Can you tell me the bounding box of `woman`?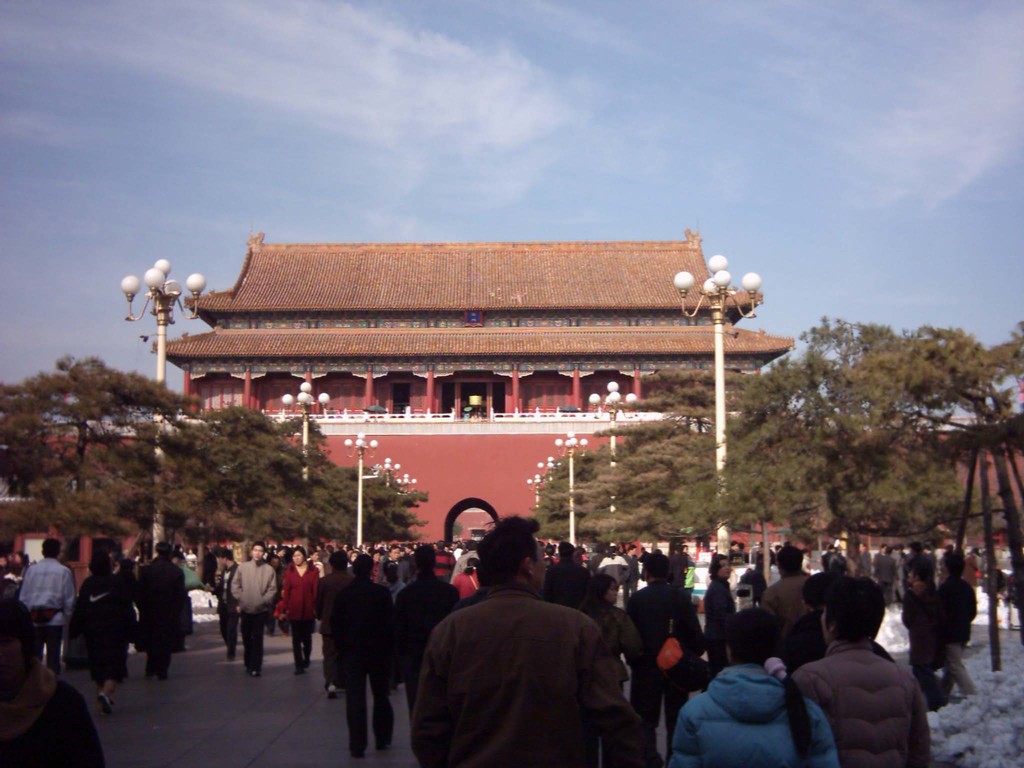
x1=666 y1=608 x2=840 y2=767.
